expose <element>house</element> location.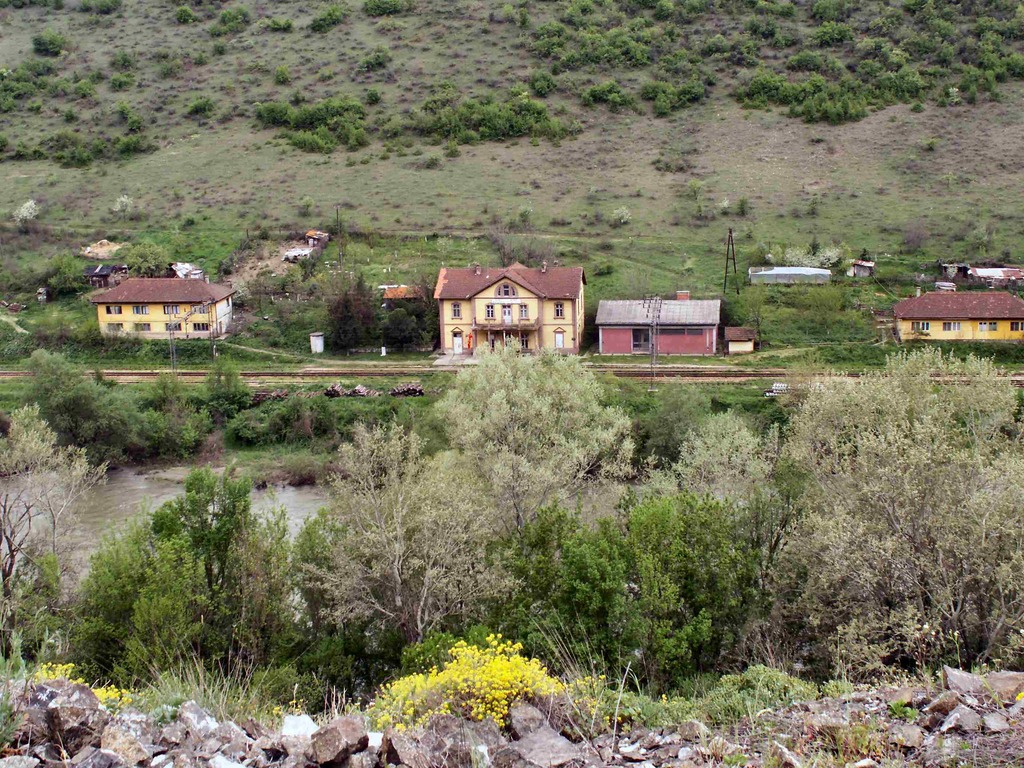
Exposed at [91,275,234,340].
